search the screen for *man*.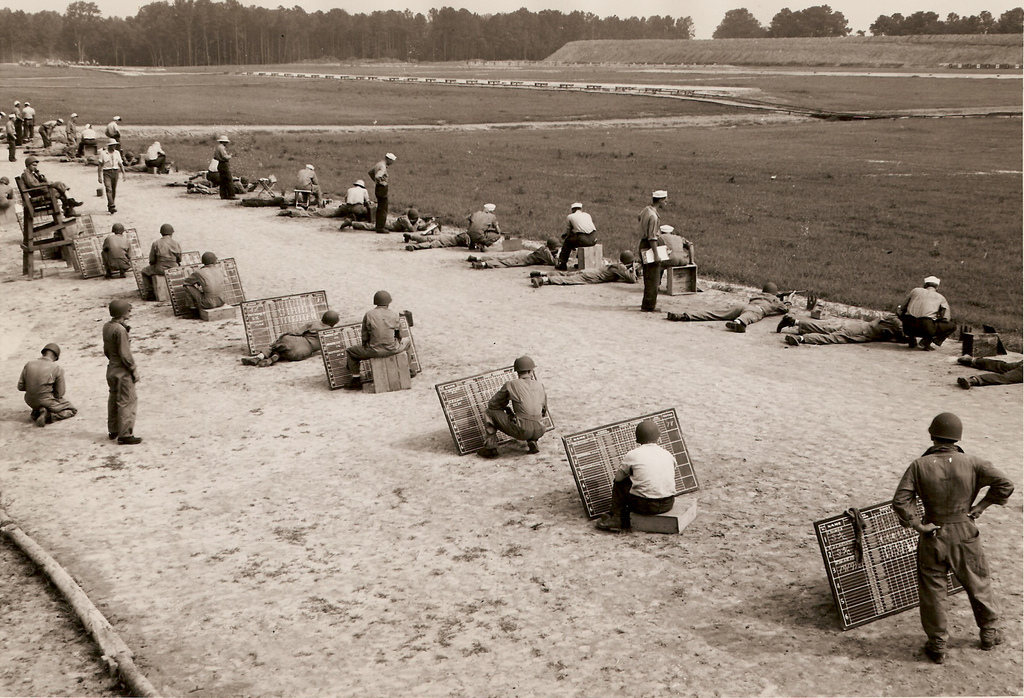
Found at rect(894, 273, 961, 350).
